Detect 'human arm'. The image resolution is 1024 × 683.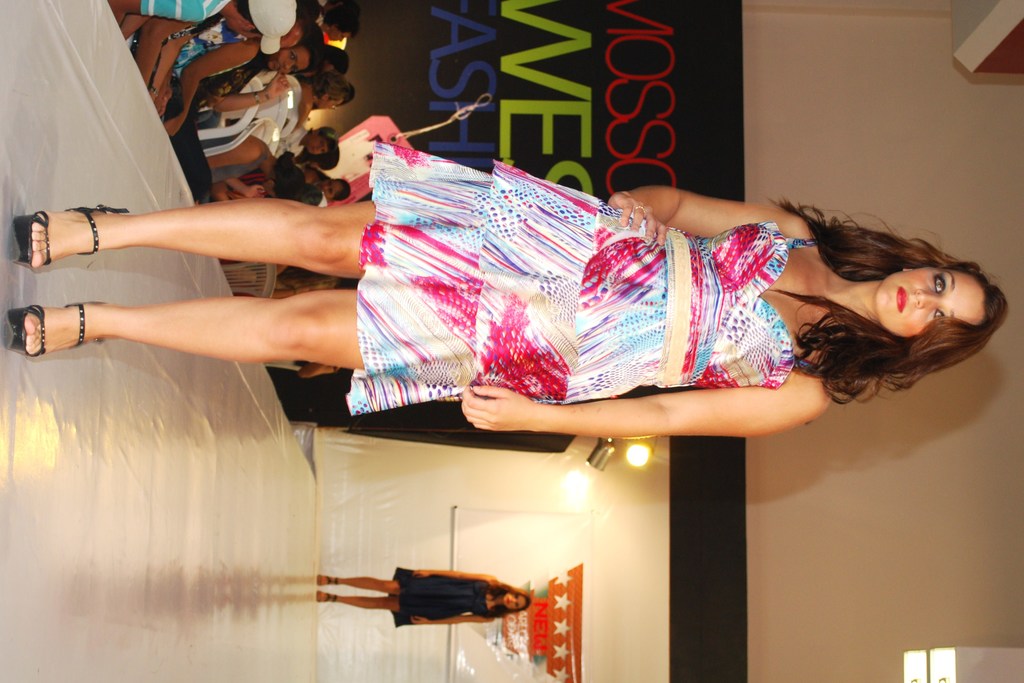
457/373/828/441.
